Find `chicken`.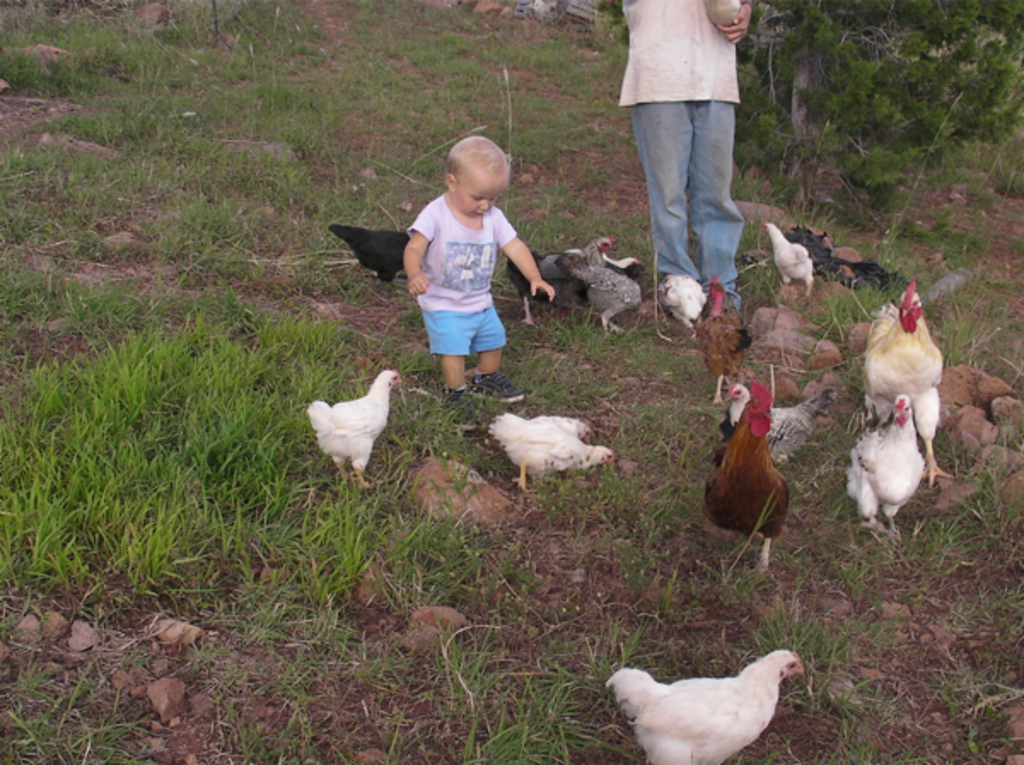
(763, 222, 817, 297).
